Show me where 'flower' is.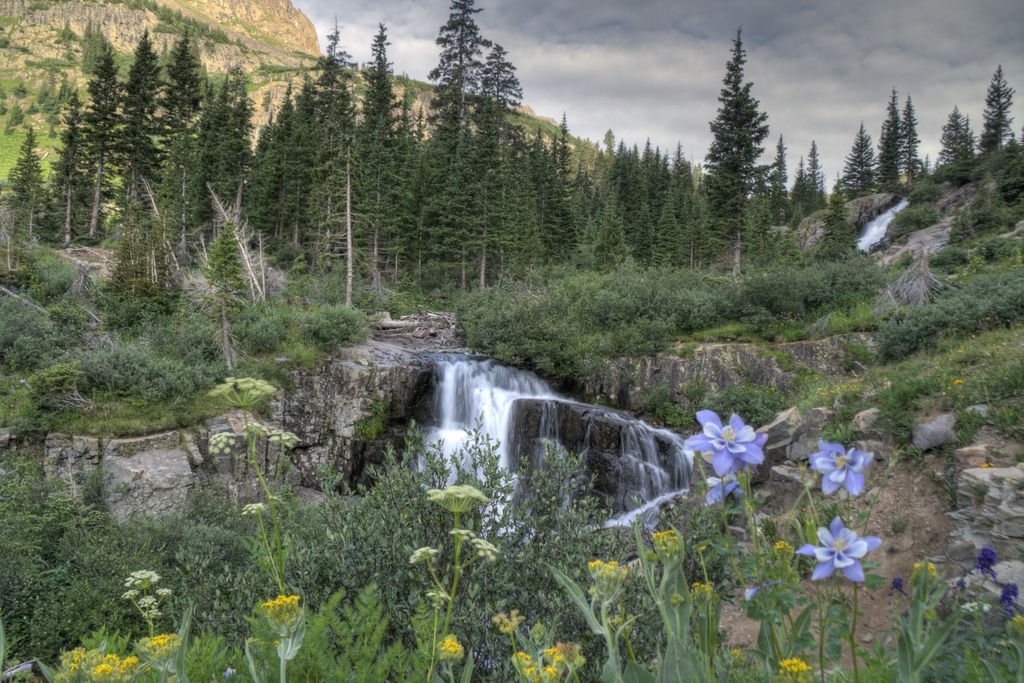
'flower' is at select_region(913, 562, 937, 578).
